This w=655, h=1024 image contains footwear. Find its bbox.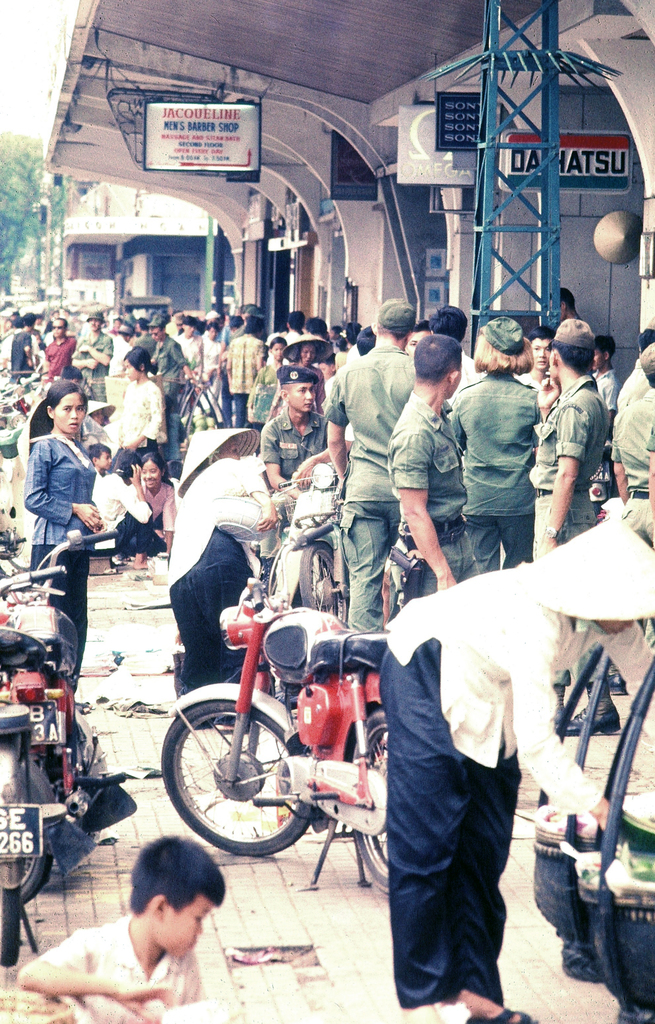
603 662 629 696.
